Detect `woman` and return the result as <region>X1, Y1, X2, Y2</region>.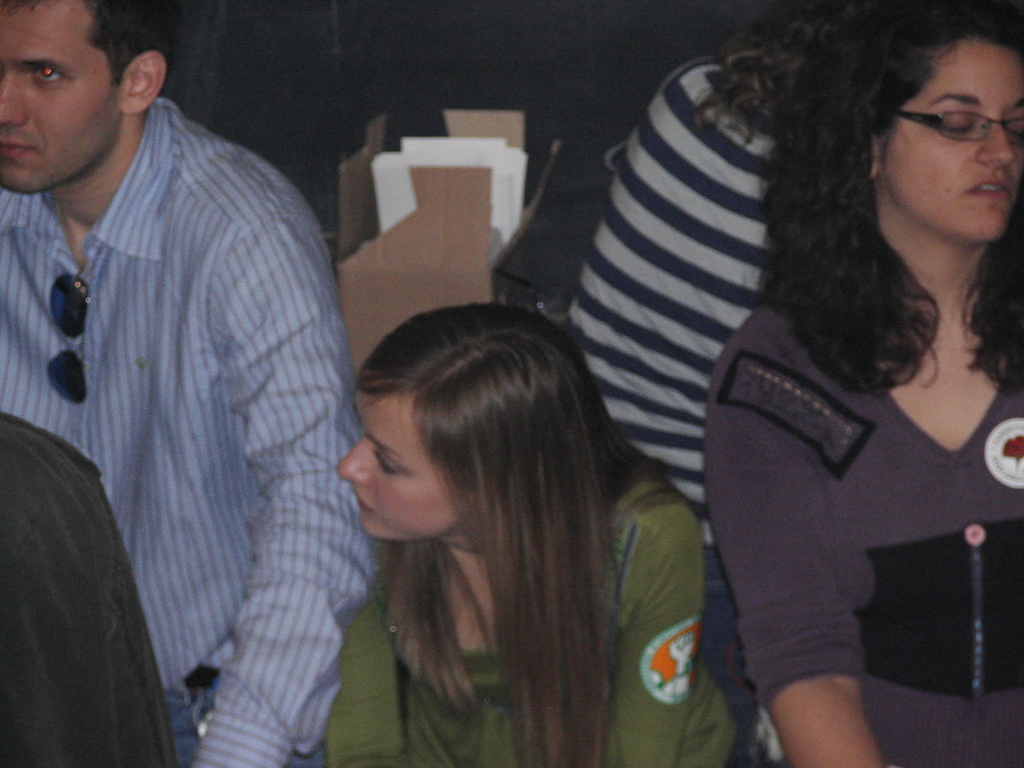
<region>317, 303, 737, 767</region>.
